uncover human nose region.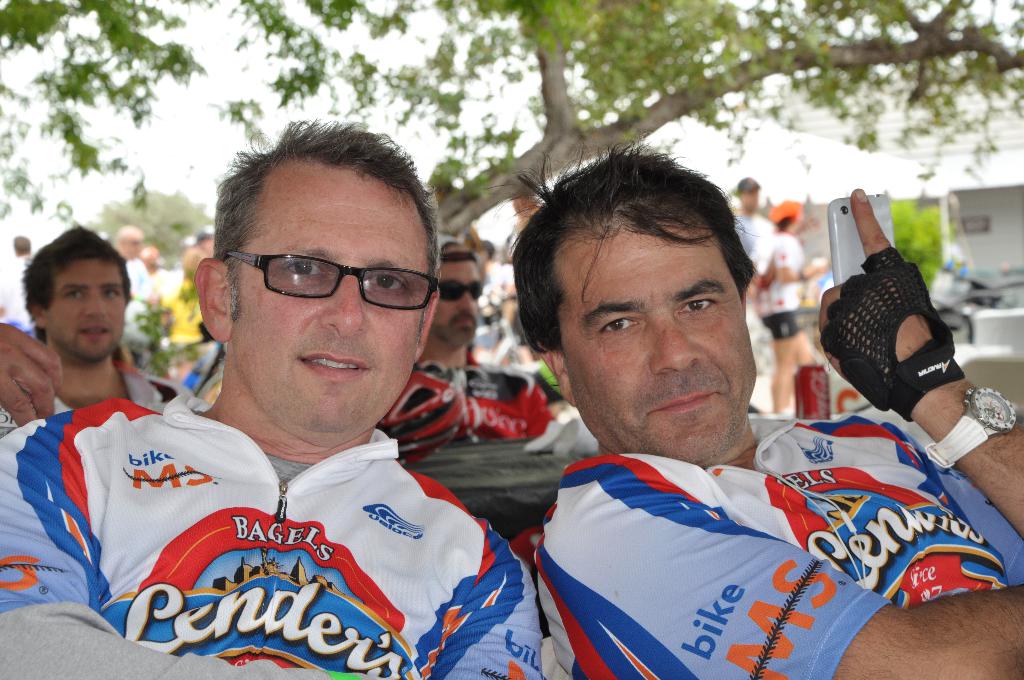
Uncovered: <region>456, 292, 472, 312</region>.
